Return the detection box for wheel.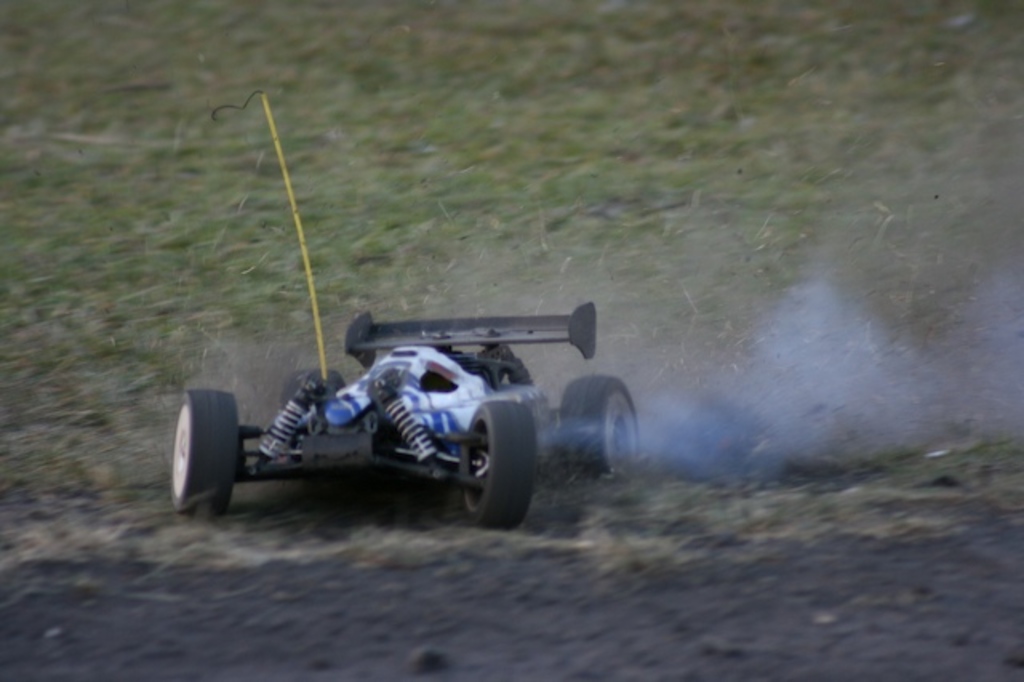
562:375:653:493.
